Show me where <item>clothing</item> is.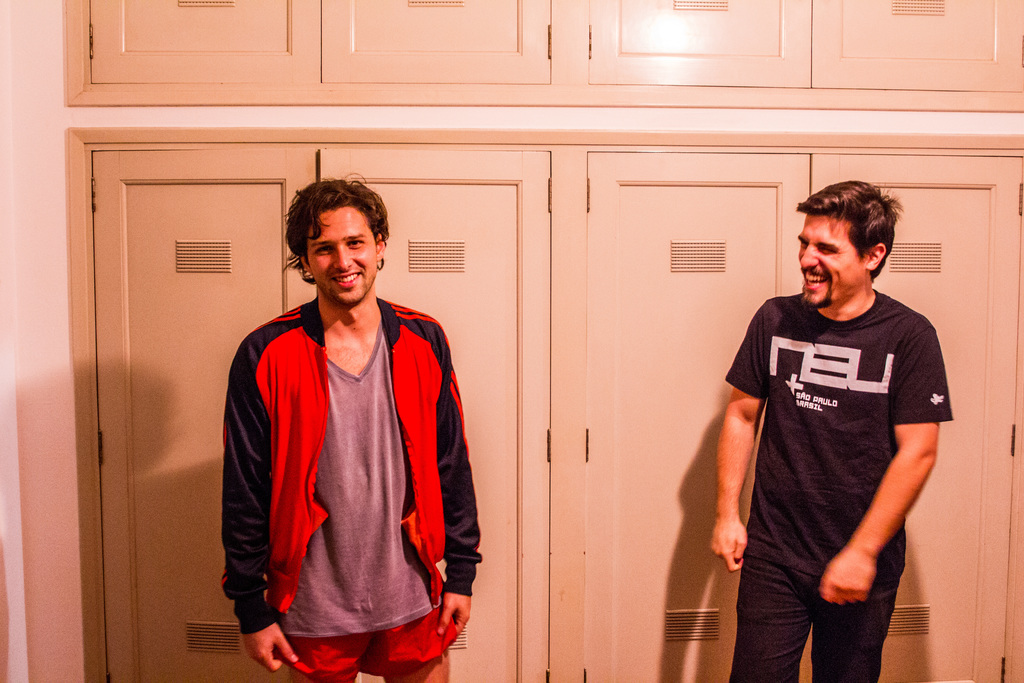
<item>clothing</item> is at bbox=[724, 292, 956, 682].
